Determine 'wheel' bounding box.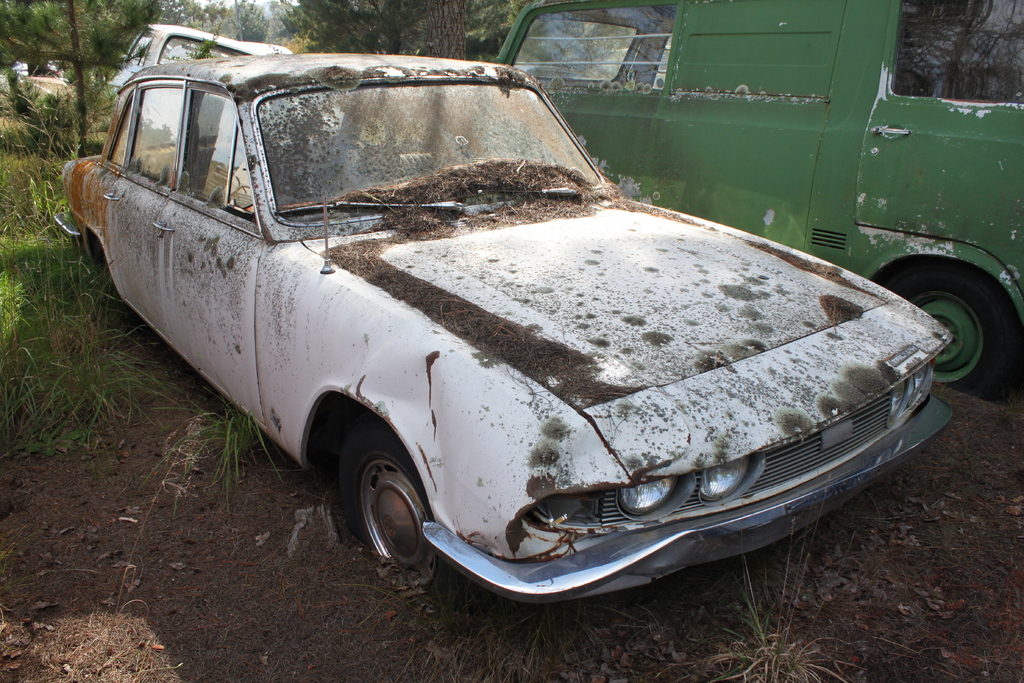
Determined: <bbox>95, 240, 136, 320</bbox>.
